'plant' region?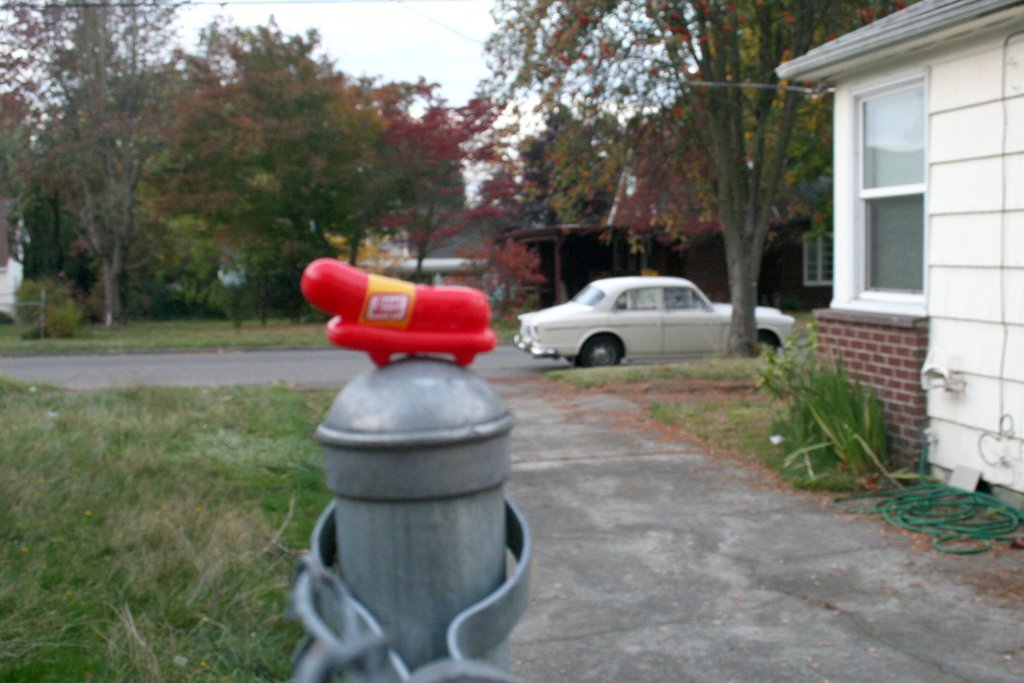
rect(761, 348, 893, 475)
